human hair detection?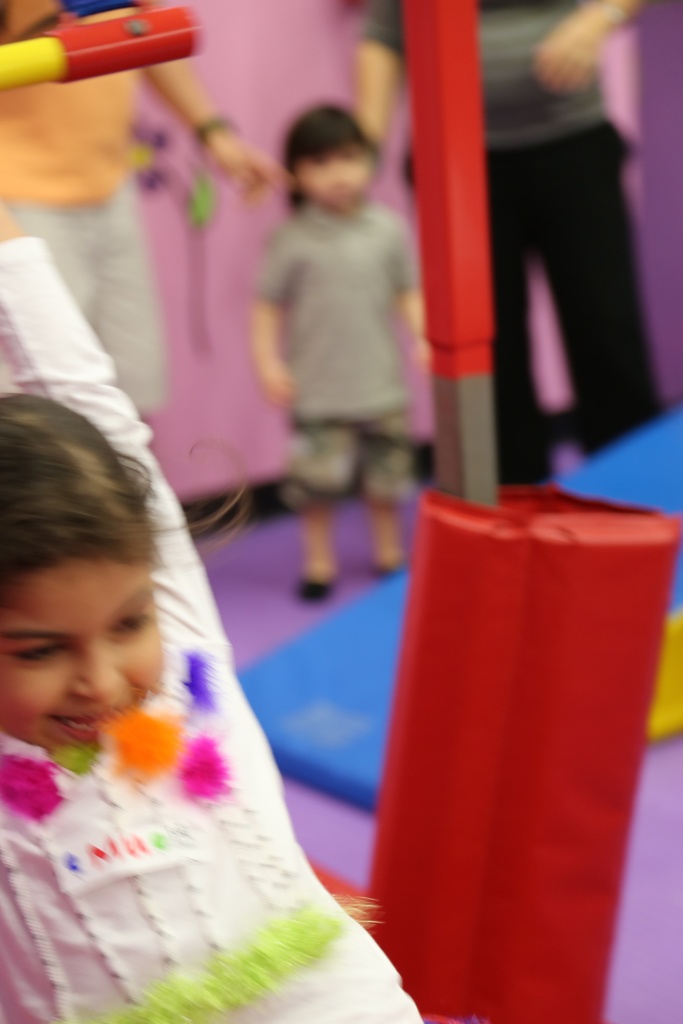
l=0, t=387, r=260, b=612
